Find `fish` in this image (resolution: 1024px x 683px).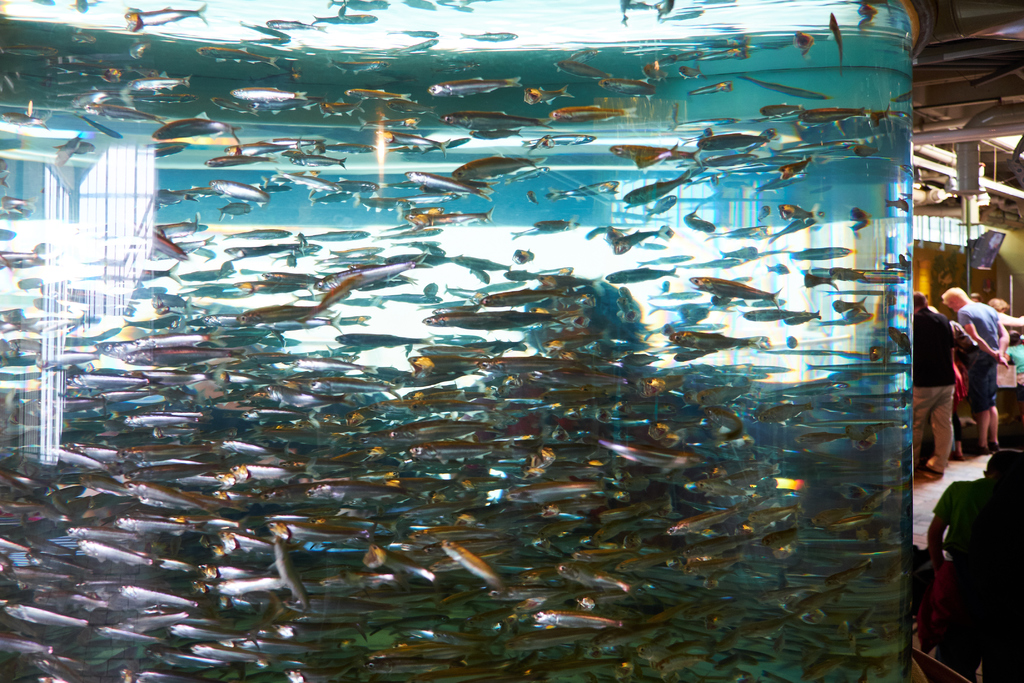
754,173,804,198.
